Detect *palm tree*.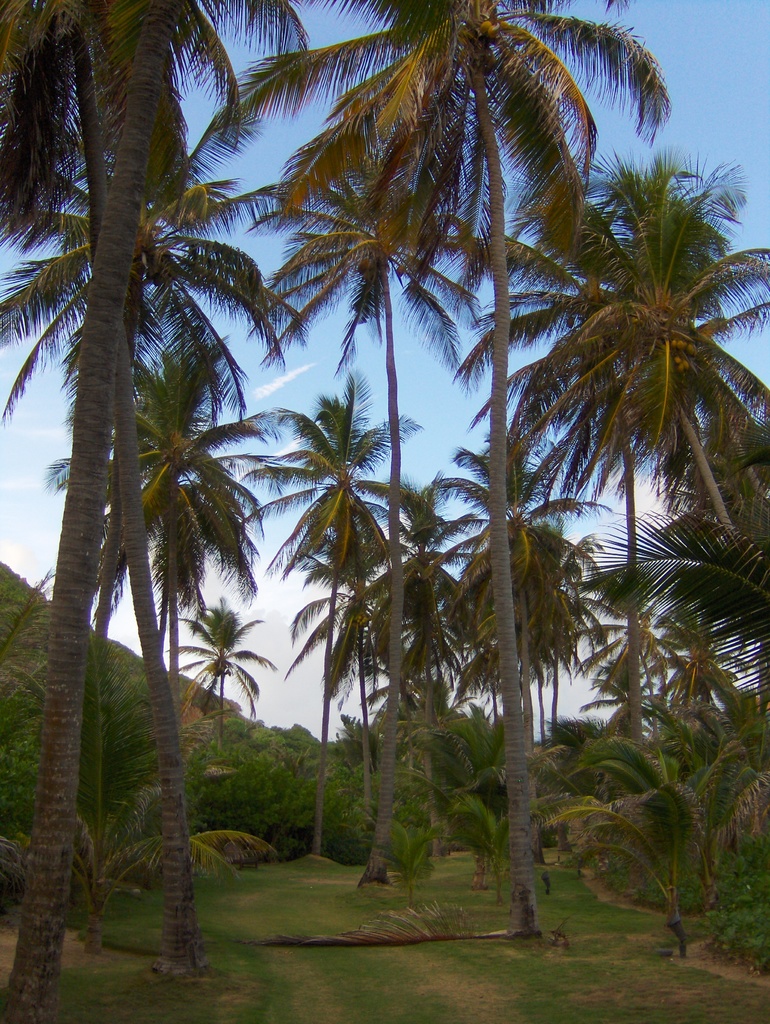
Detected at l=191, t=4, r=620, b=788.
